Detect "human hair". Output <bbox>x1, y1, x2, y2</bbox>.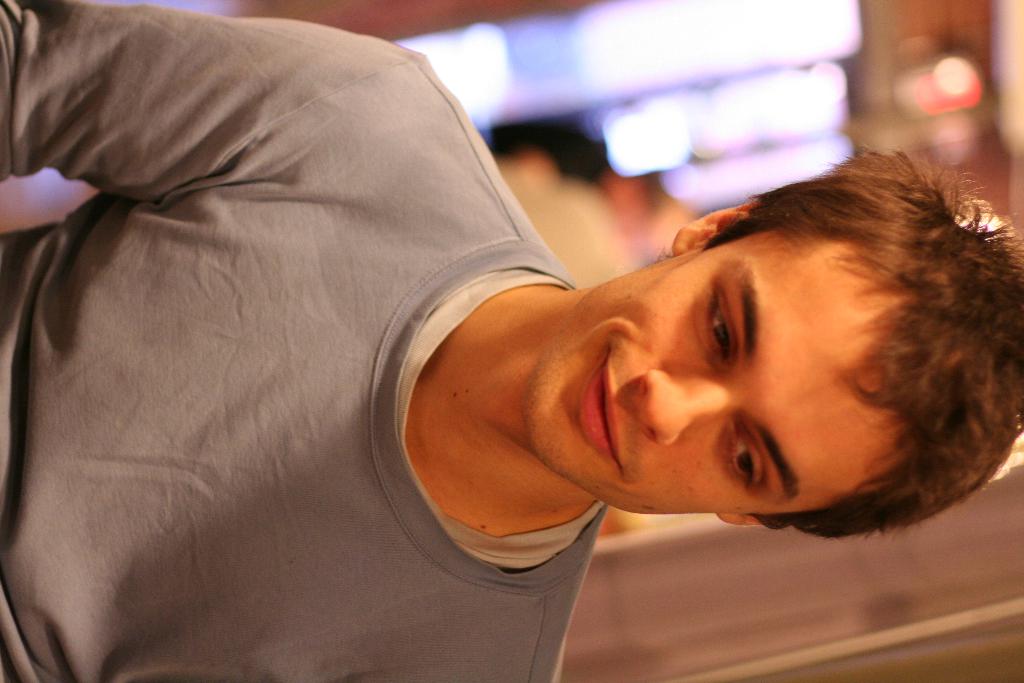
<bbox>643, 153, 1019, 533</bbox>.
